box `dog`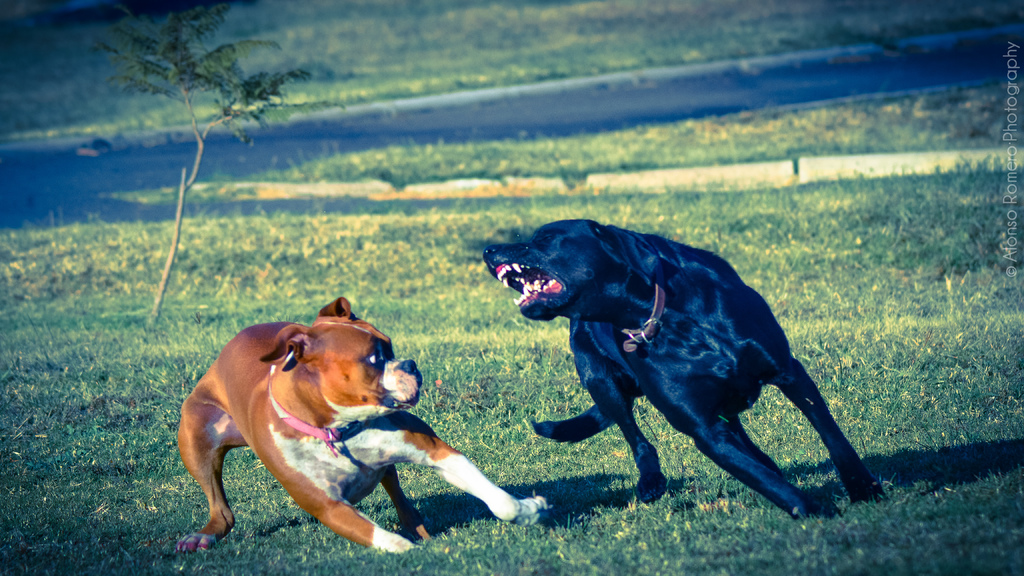
BBox(481, 212, 890, 527)
